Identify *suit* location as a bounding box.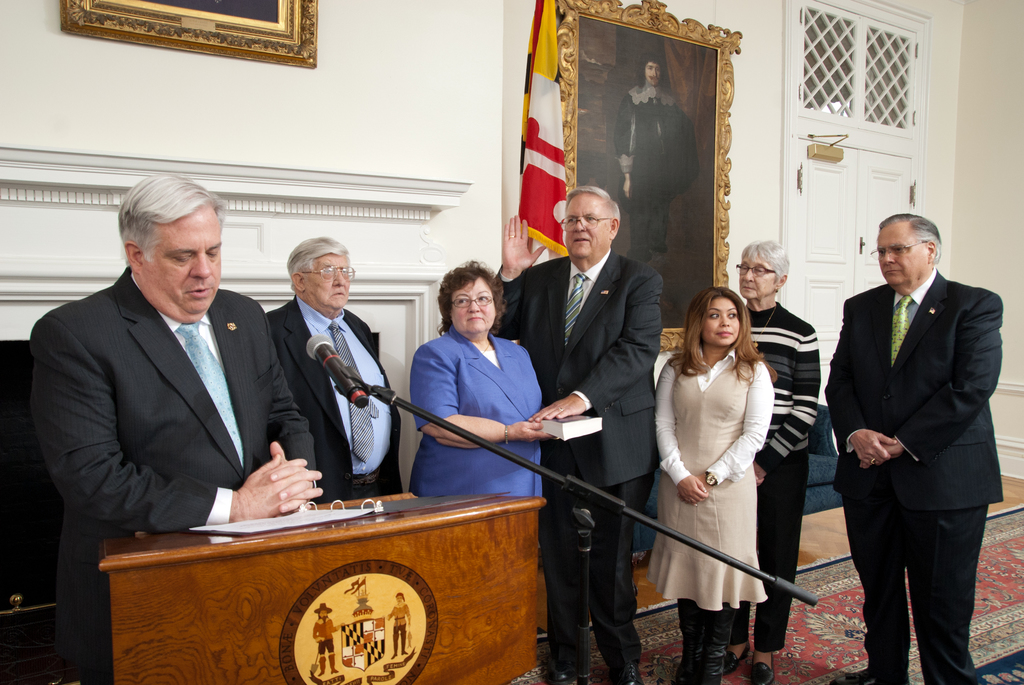
[left=413, top=329, right=541, bottom=514].
